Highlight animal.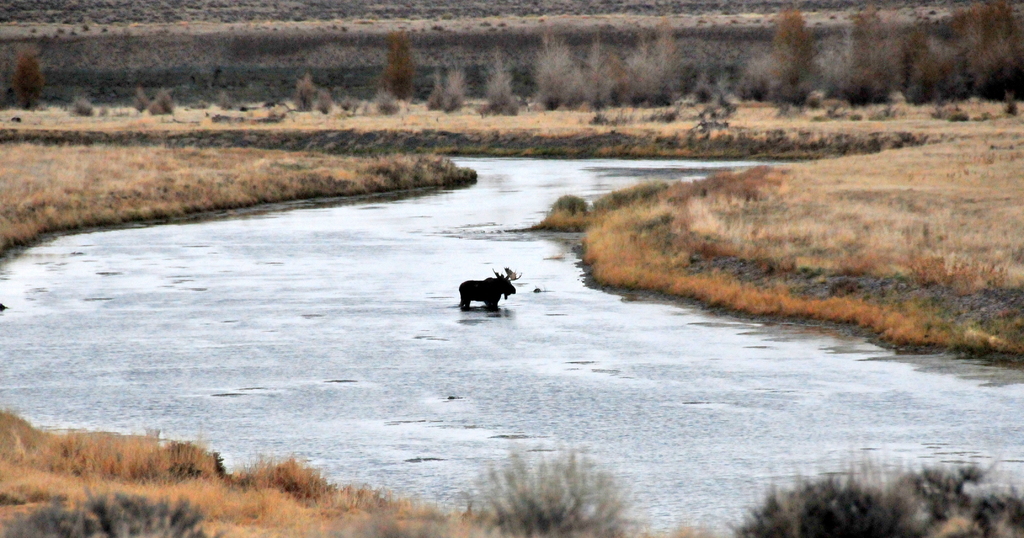
Highlighted region: 460/268/519/313.
